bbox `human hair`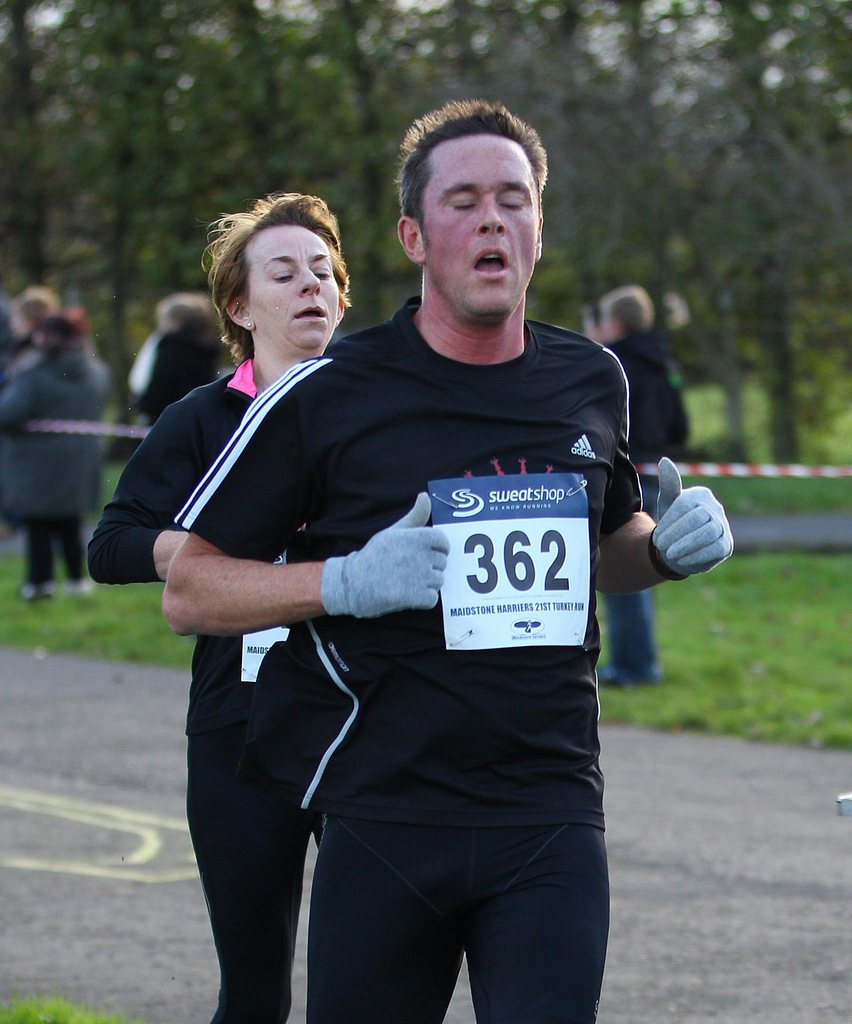
<box>42,307,88,343</box>
